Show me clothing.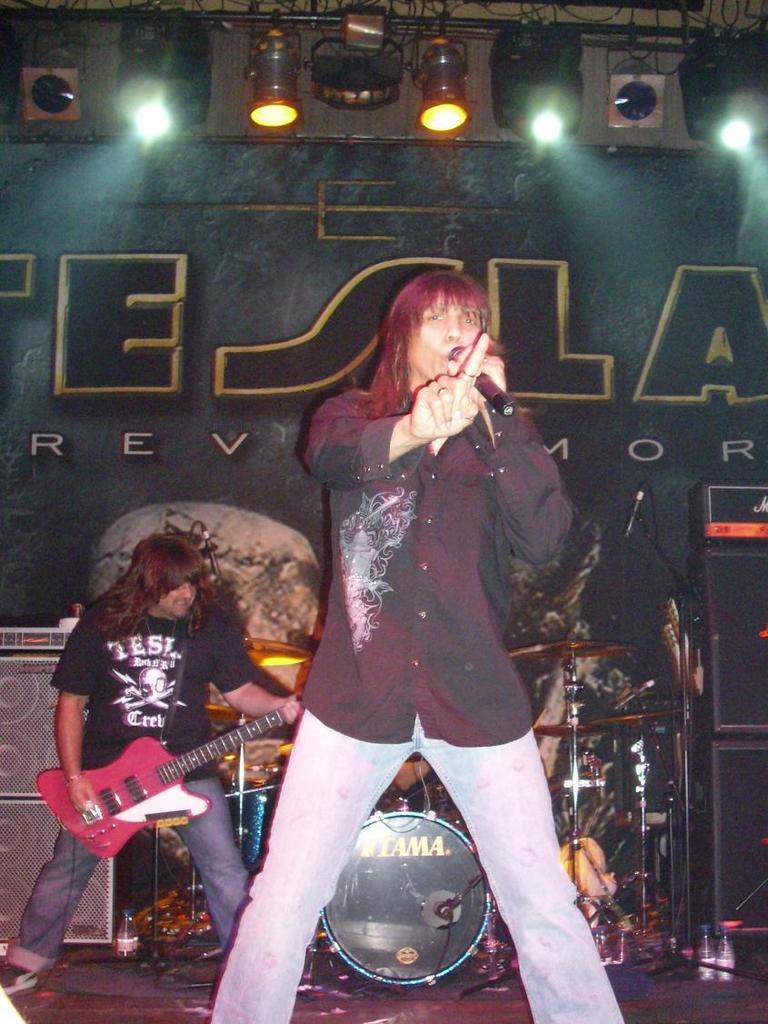
clothing is here: bbox=[0, 572, 268, 986].
